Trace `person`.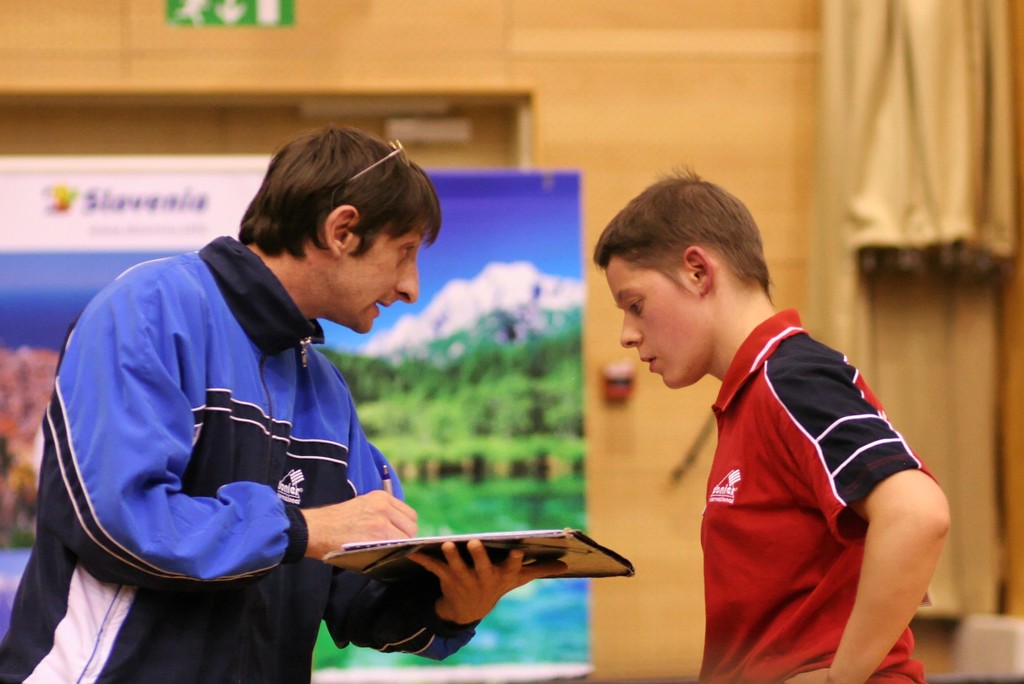
Traced to <region>35, 126, 479, 683</region>.
